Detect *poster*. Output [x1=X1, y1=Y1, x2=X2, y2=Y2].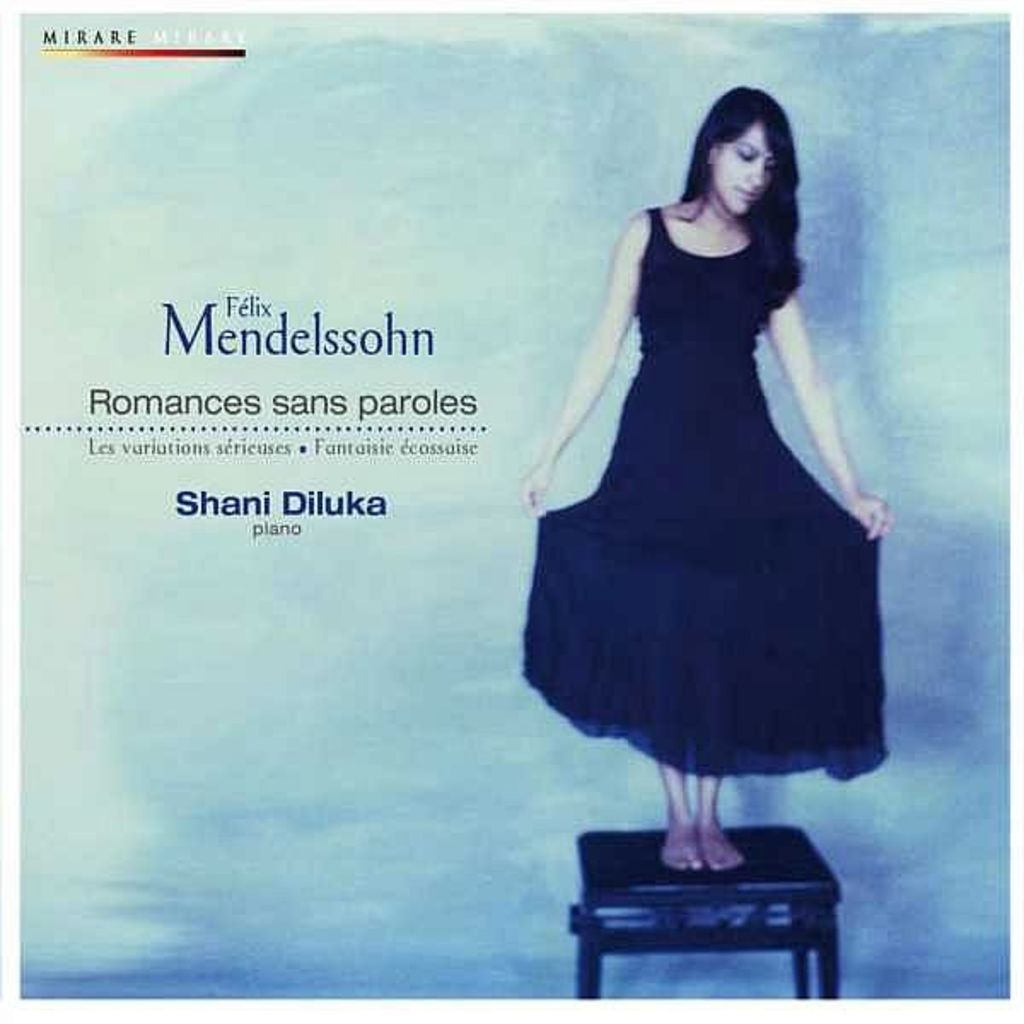
[x1=0, y1=0, x2=1022, y2=1022].
